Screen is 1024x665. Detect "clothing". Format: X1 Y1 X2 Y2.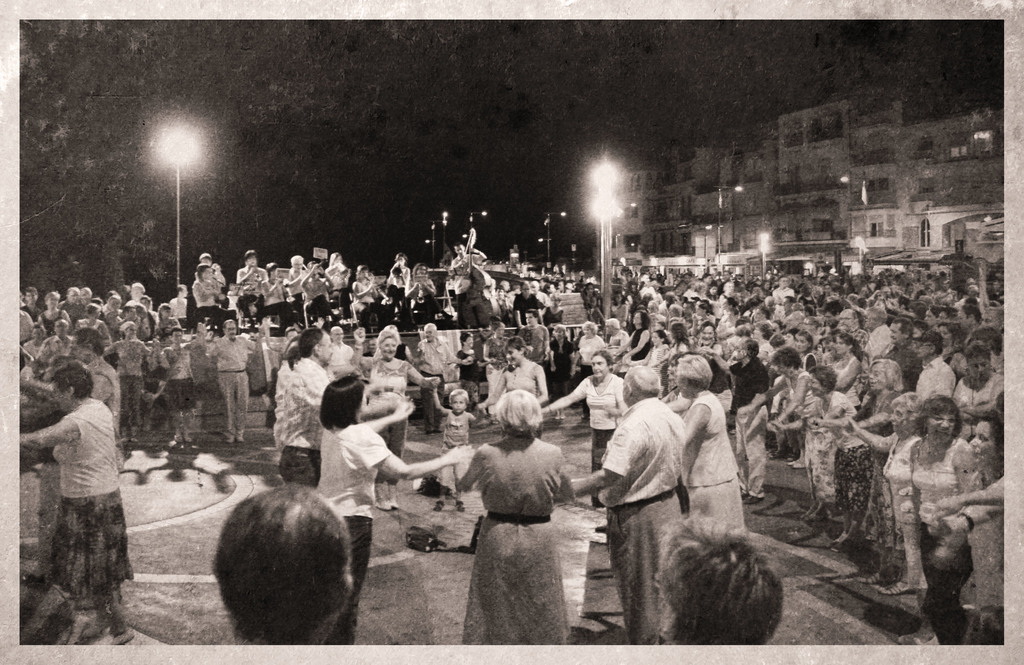
806 395 877 516.
